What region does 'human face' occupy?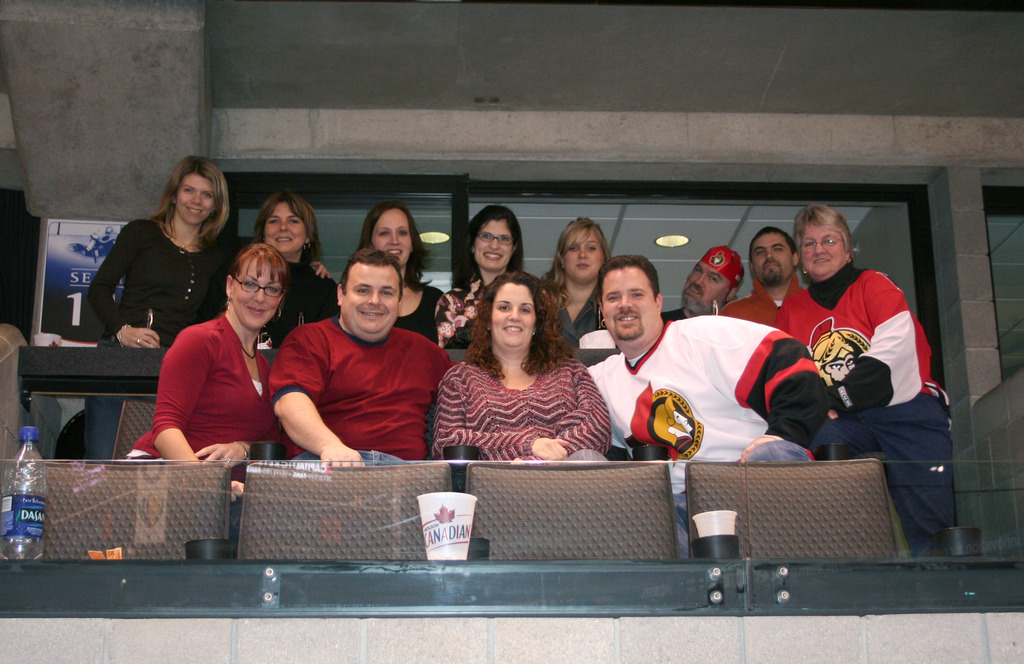
select_region(346, 259, 397, 333).
